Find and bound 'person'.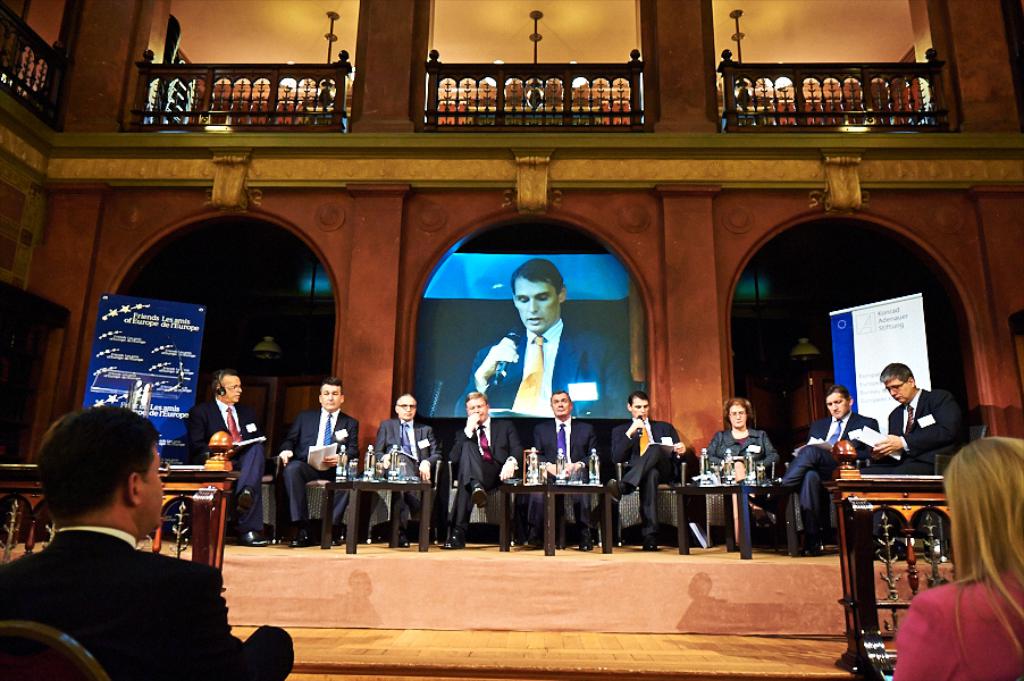
Bound: bbox=[191, 372, 272, 545].
